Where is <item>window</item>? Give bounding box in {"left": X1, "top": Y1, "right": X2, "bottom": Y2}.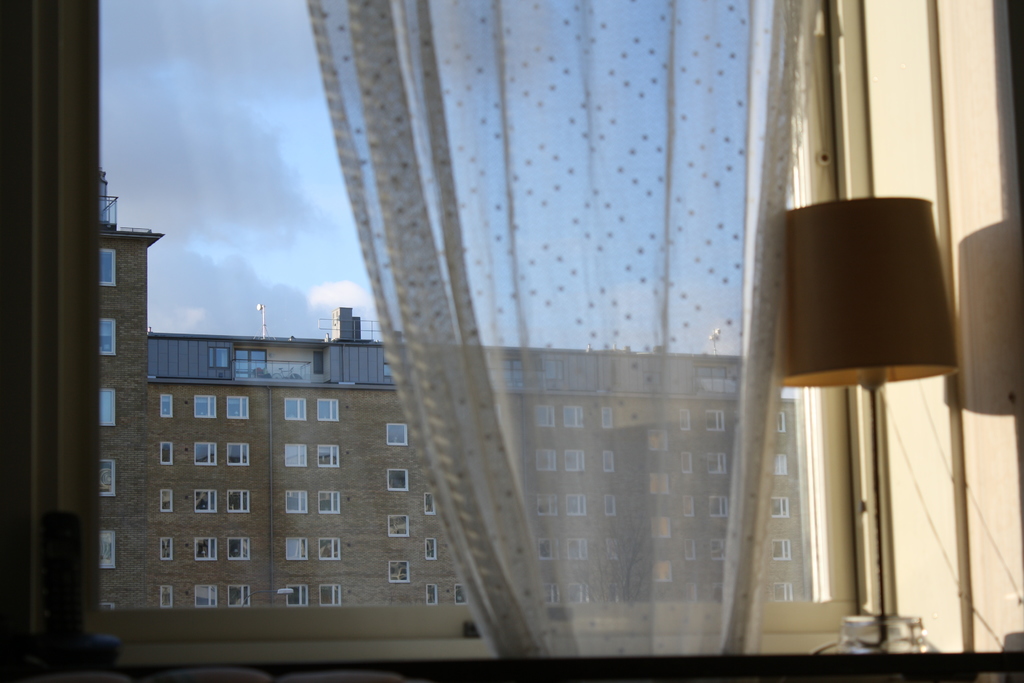
{"left": 387, "top": 562, "right": 406, "bottom": 582}.
